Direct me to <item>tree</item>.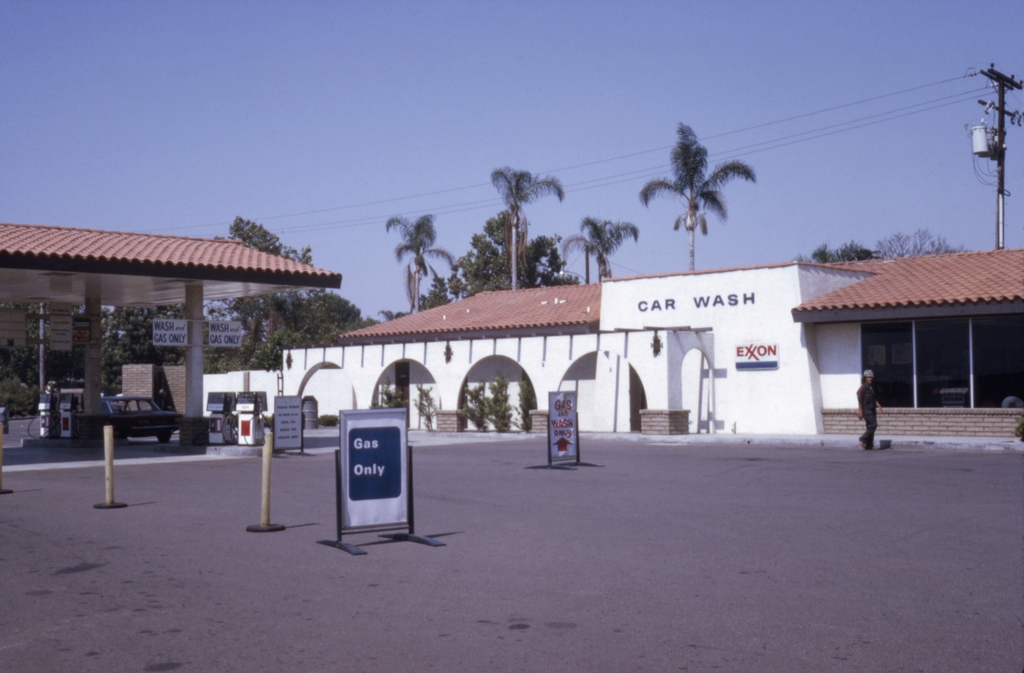
Direction: [488,163,571,293].
